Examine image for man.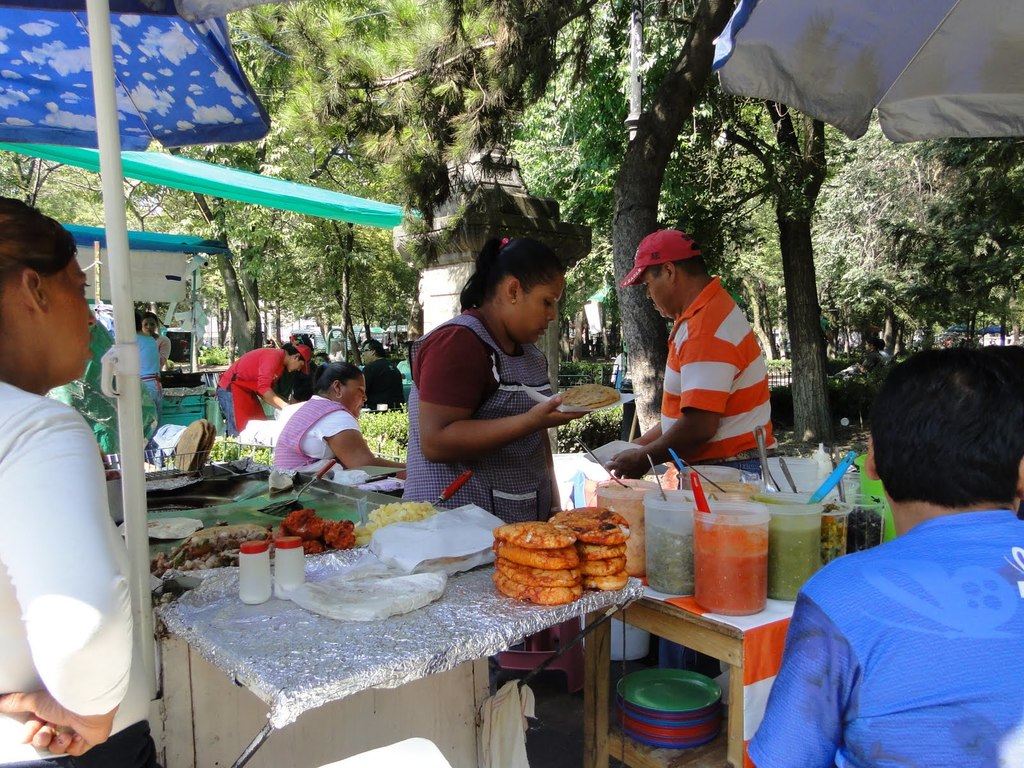
Examination result: box(605, 223, 778, 669).
